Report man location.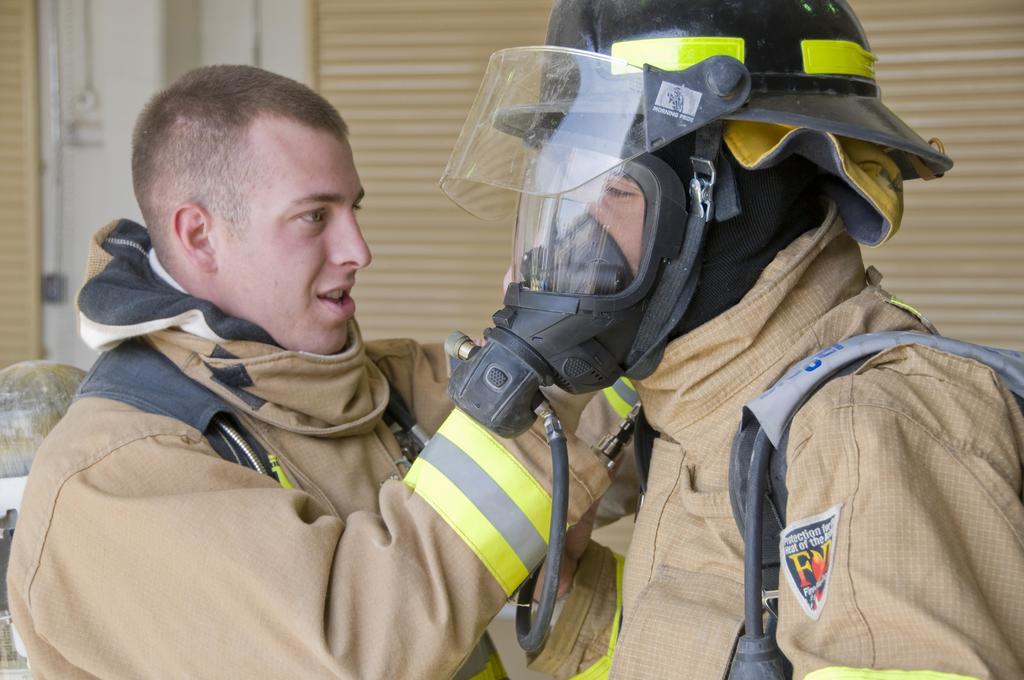
Report: bbox=(502, 0, 1023, 679).
